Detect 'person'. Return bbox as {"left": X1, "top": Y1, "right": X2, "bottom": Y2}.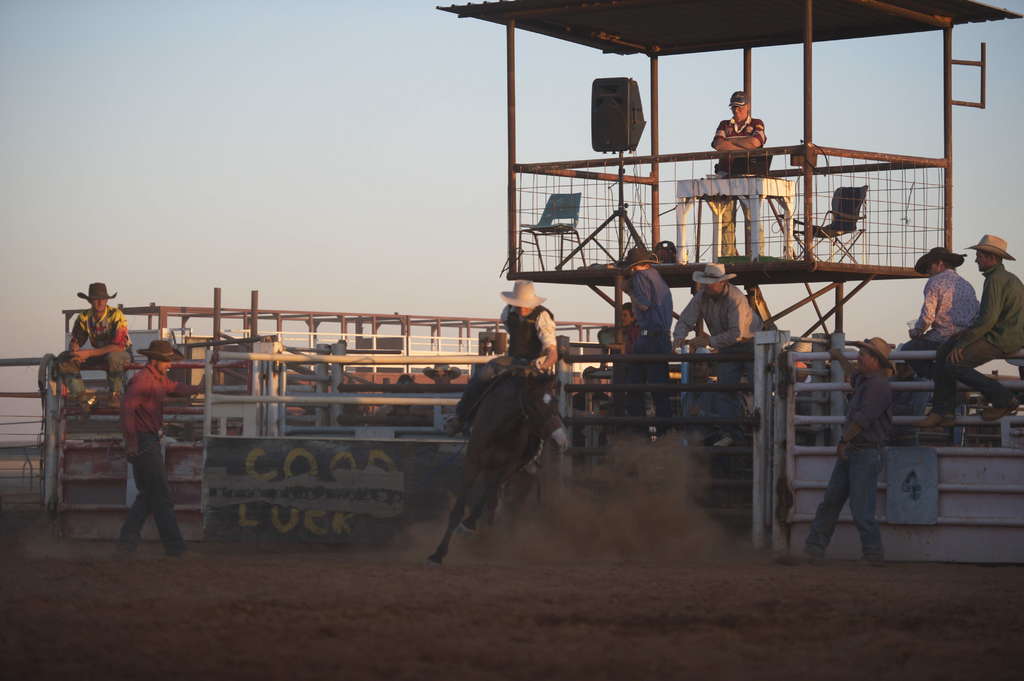
{"left": 910, "top": 236, "right": 1023, "bottom": 429}.
